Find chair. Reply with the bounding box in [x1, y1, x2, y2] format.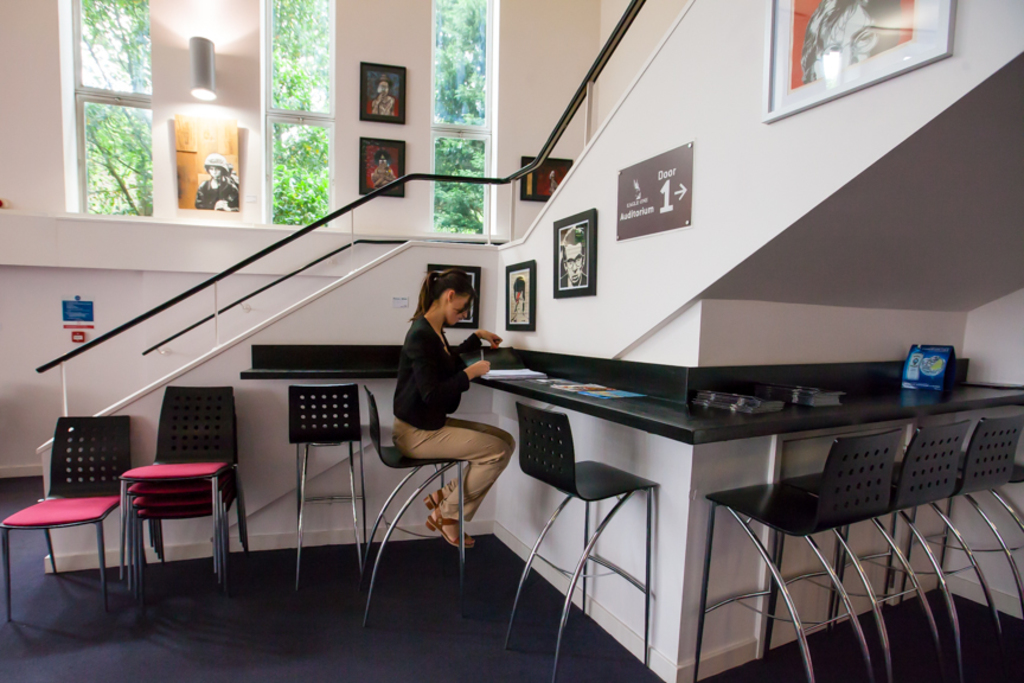
[288, 378, 369, 591].
